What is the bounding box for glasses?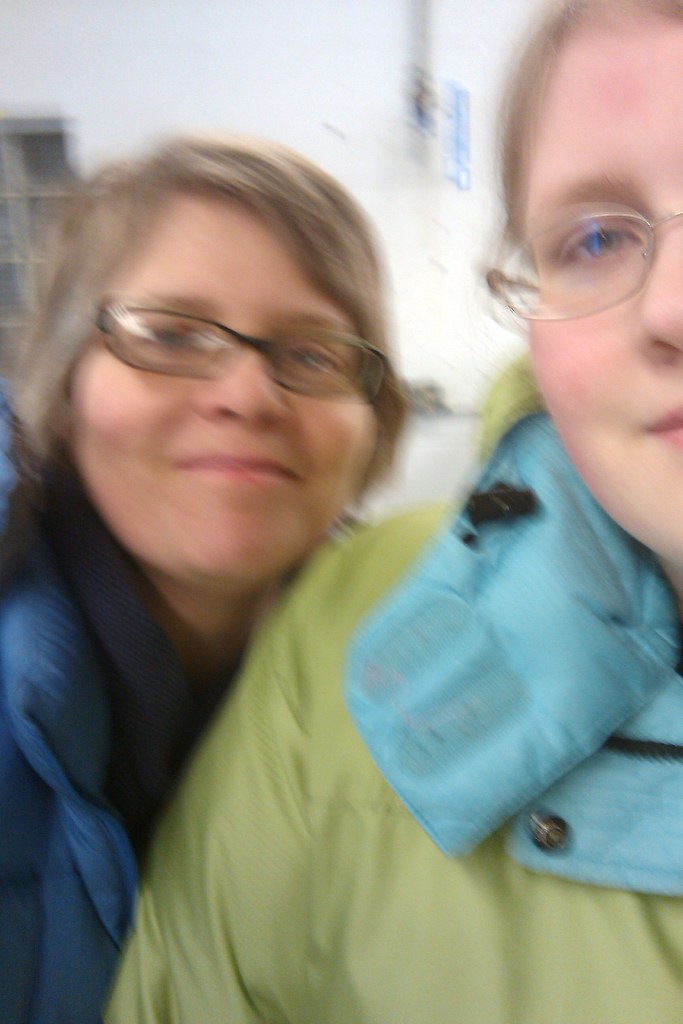
x1=486 y1=204 x2=682 y2=323.
